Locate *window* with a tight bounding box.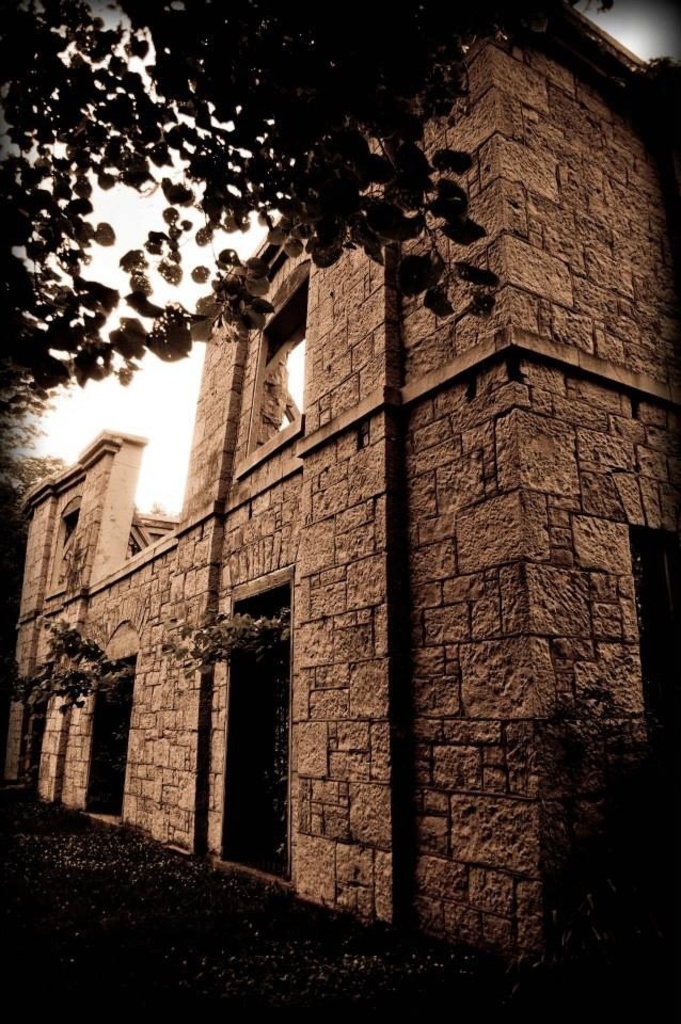
x1=95, y1=629, x2=145, y2=827.
